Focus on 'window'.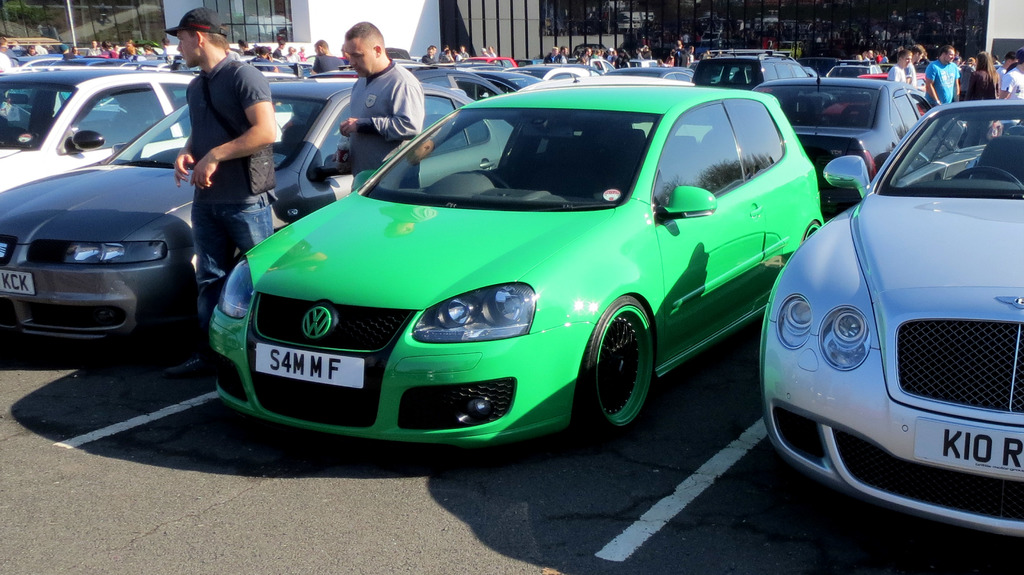
Focused at BBox(888, 88, 918, 144).
